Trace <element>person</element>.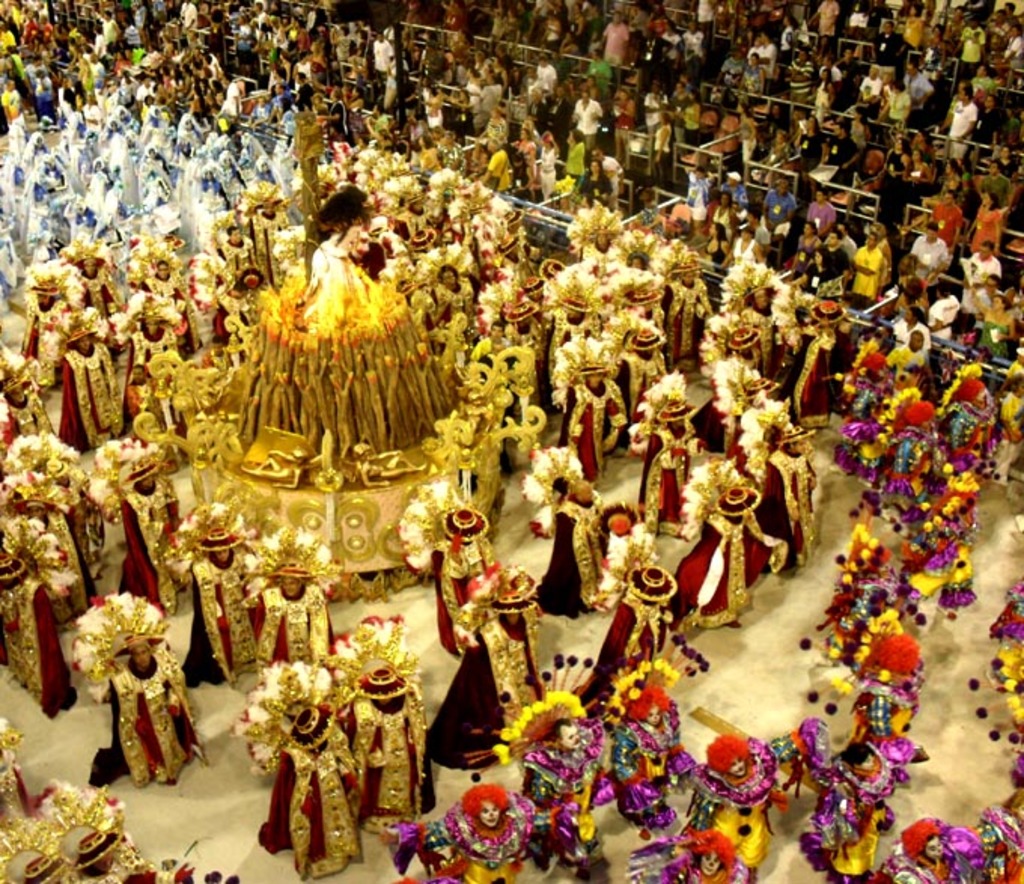
Traced to crop(836, 328, 888, 444).
